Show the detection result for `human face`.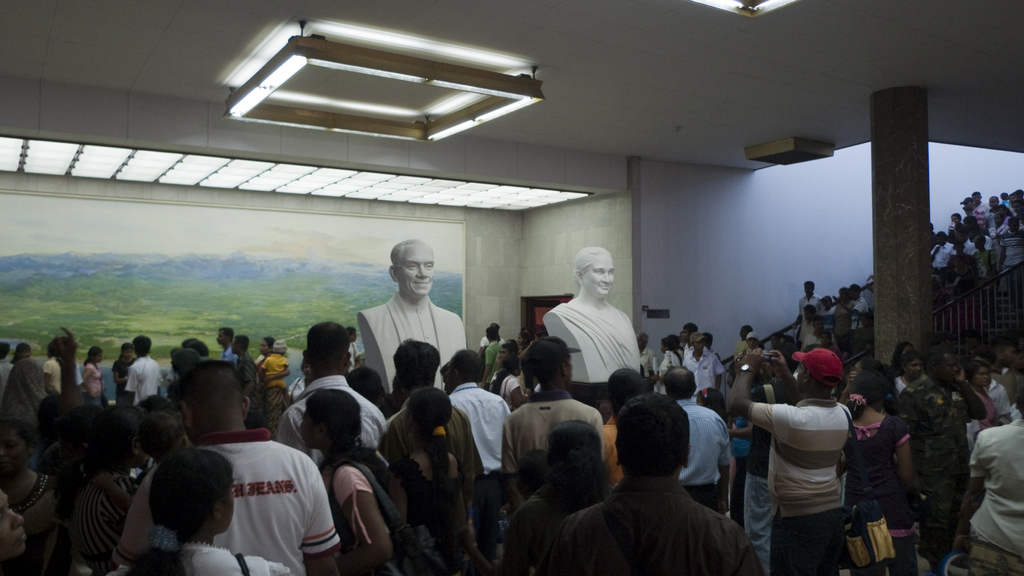
box=[402, 245, 434, 293].
